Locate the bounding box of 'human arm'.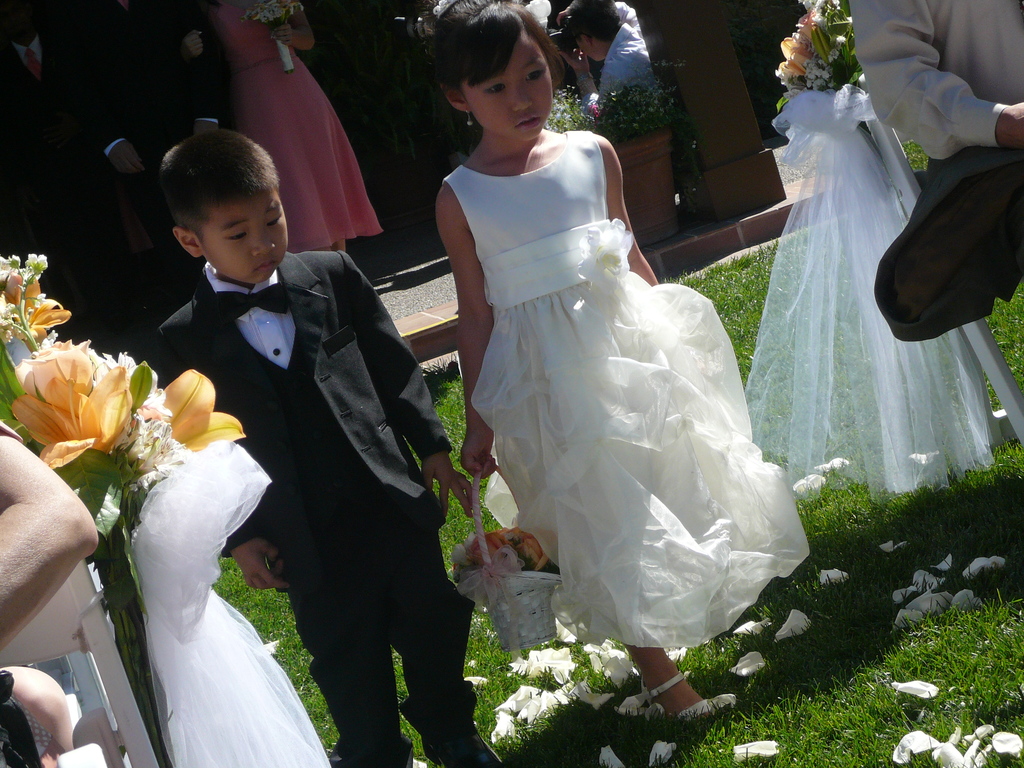
Bounding box: bbox=(437, 193, 489, 475).
